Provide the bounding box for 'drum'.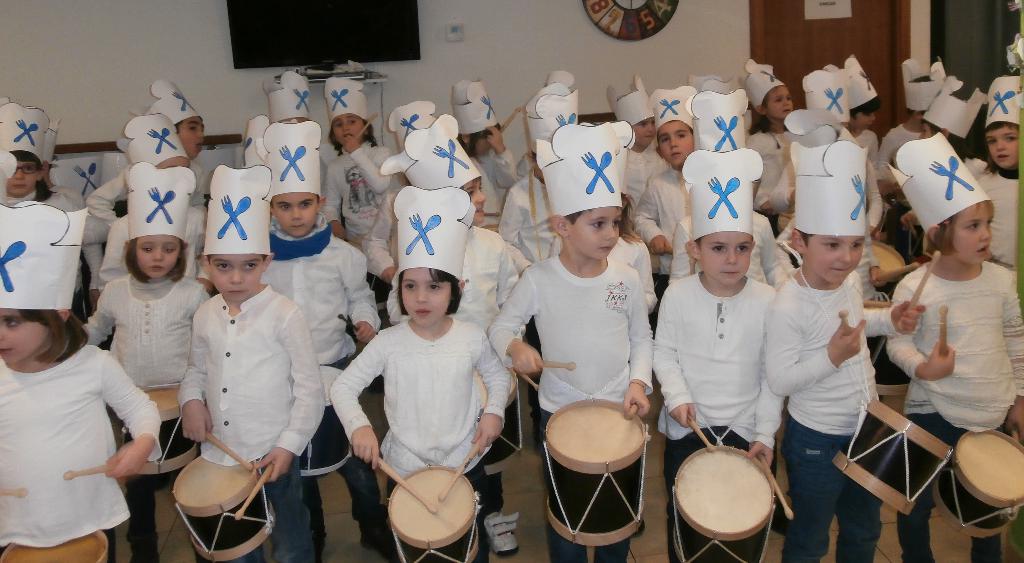
[left=385, top=466, right=479, bottom=562].
